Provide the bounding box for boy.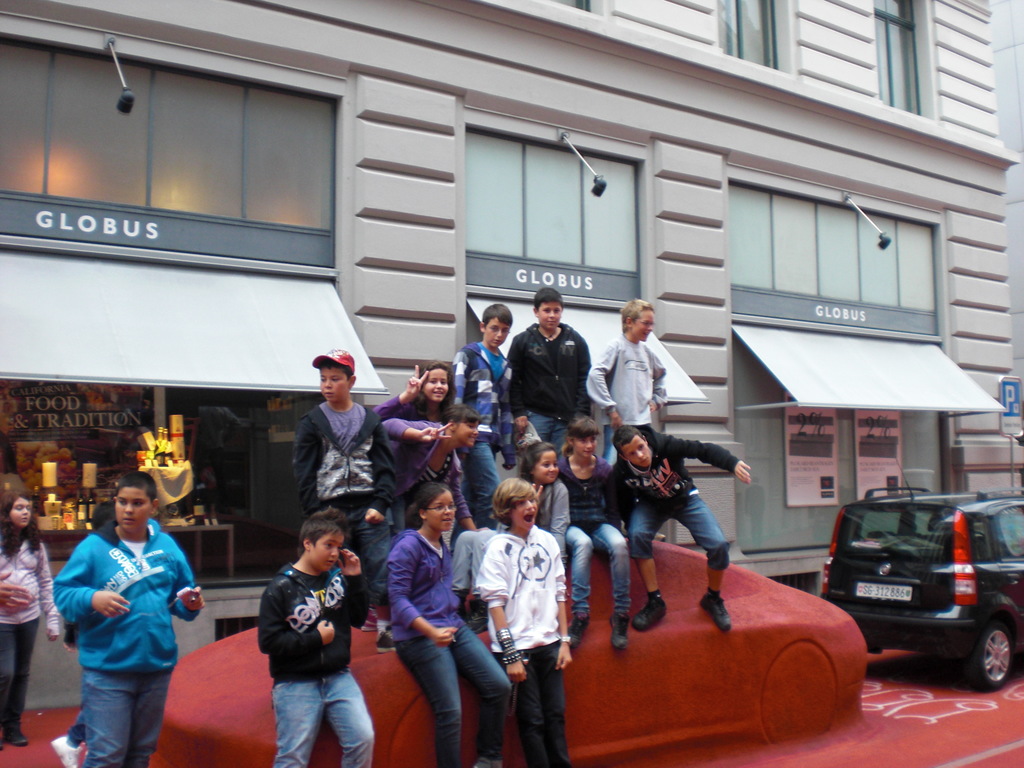
rect(447, 299, 522, 531).
